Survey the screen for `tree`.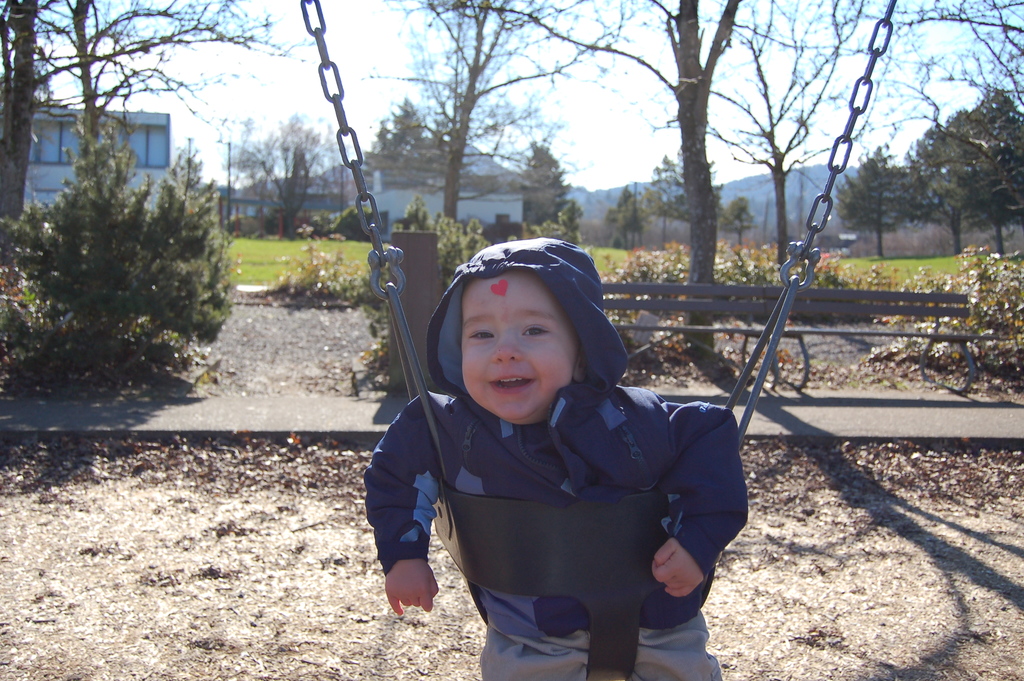
Survey found: {"x1": 225, "y1": 108, "x2": 341, "y2": 236}.
